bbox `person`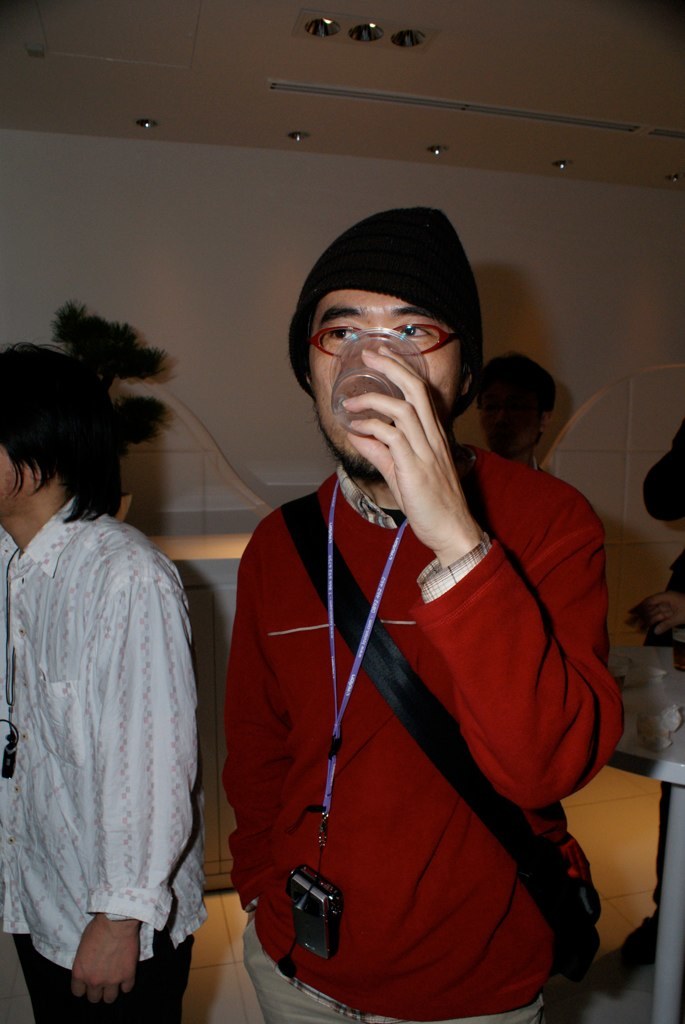
BBox(193, 196, 616, 1023)
